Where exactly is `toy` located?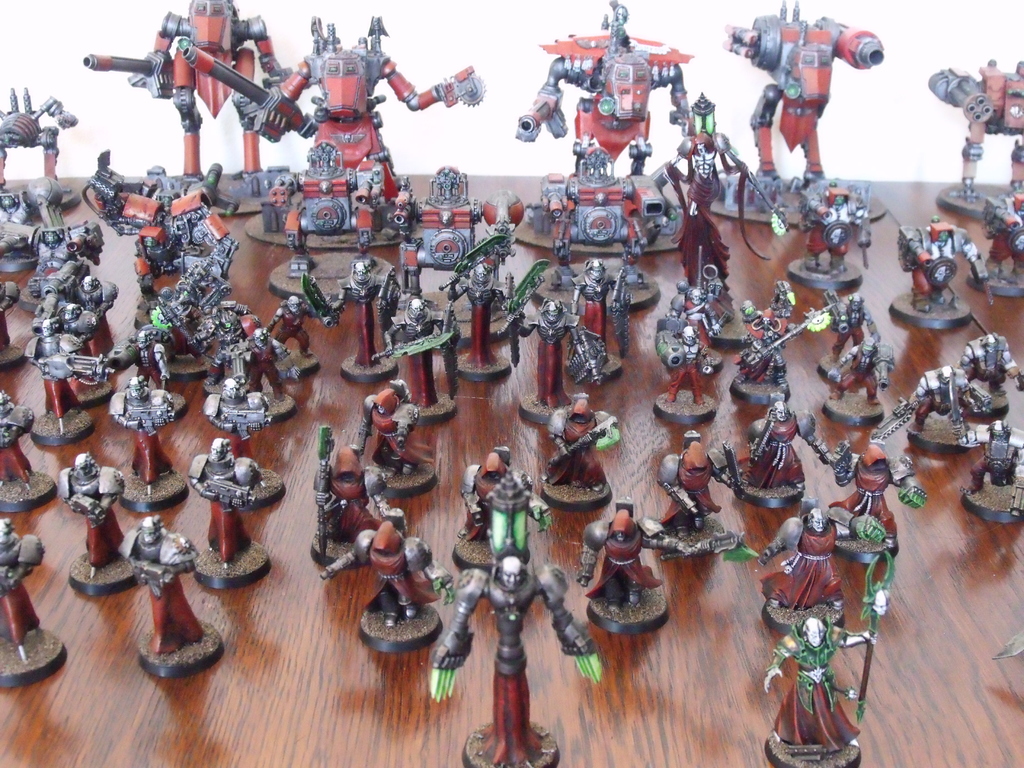
Its bounding box is box=[207, 301, 291, 401].
